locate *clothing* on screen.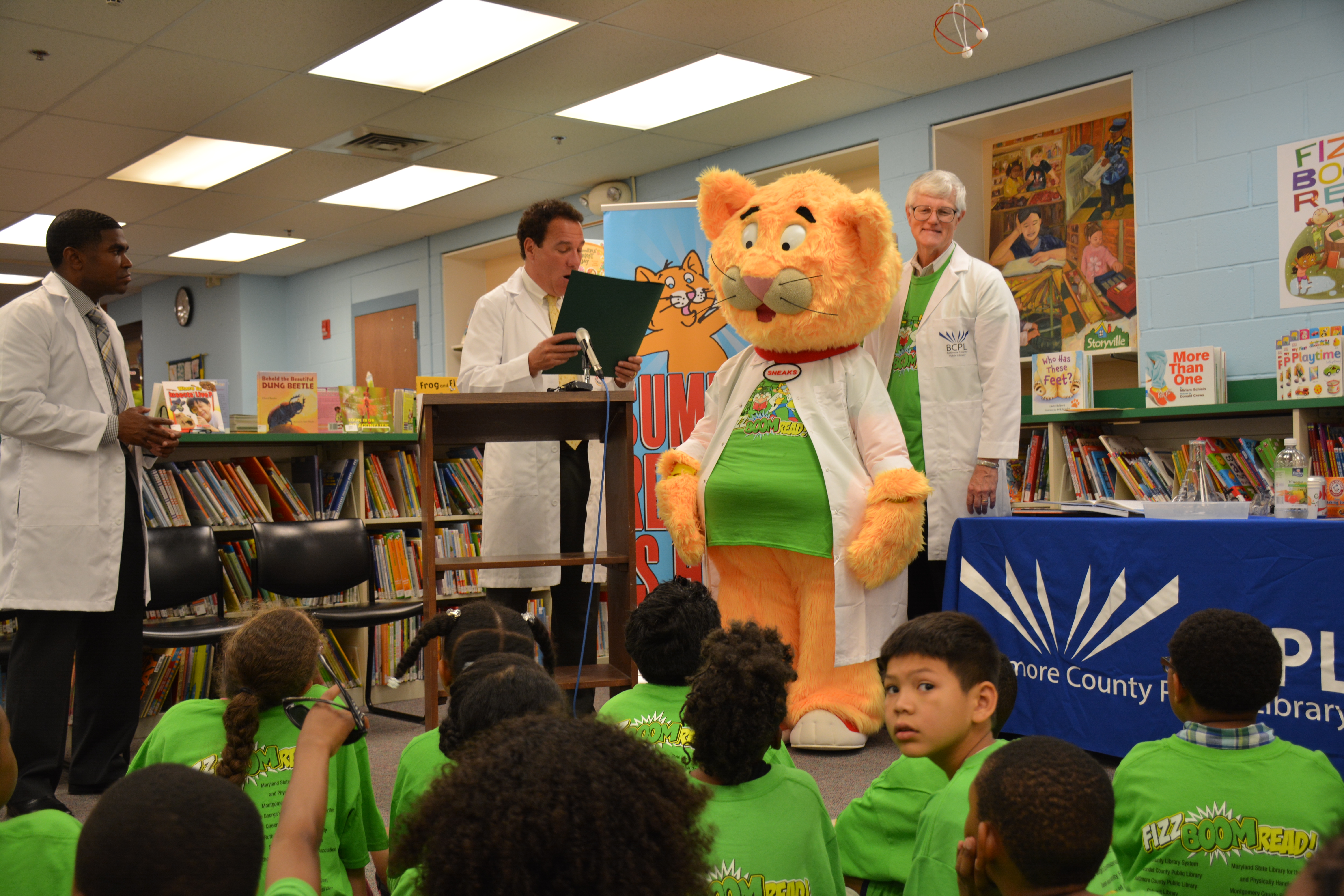
On screen at {"x1": 133, "y1": 152, "x2": 177, "y2": 176}.
